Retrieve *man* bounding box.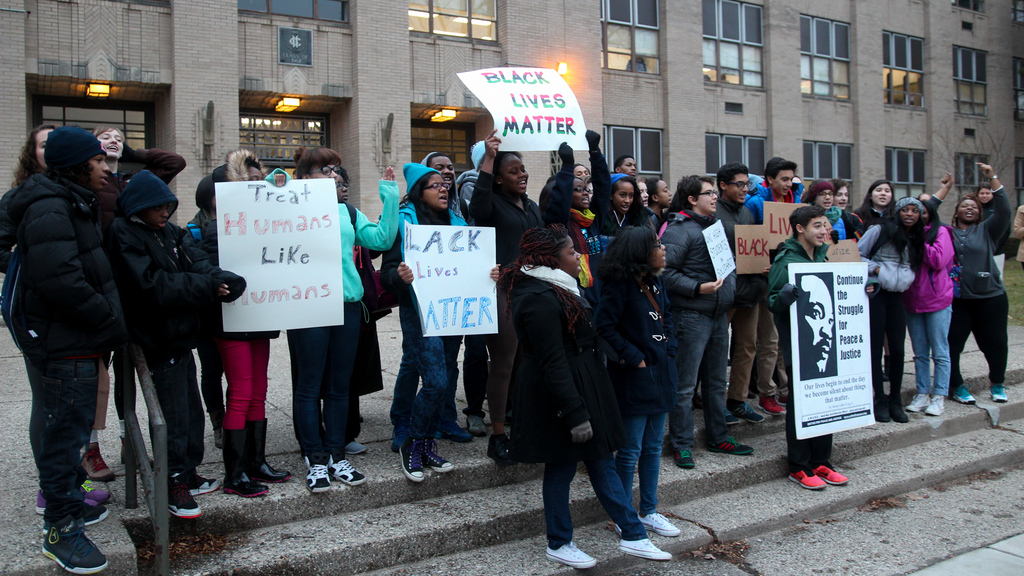
Bounding box: detection(455, 140, 488, 437).
